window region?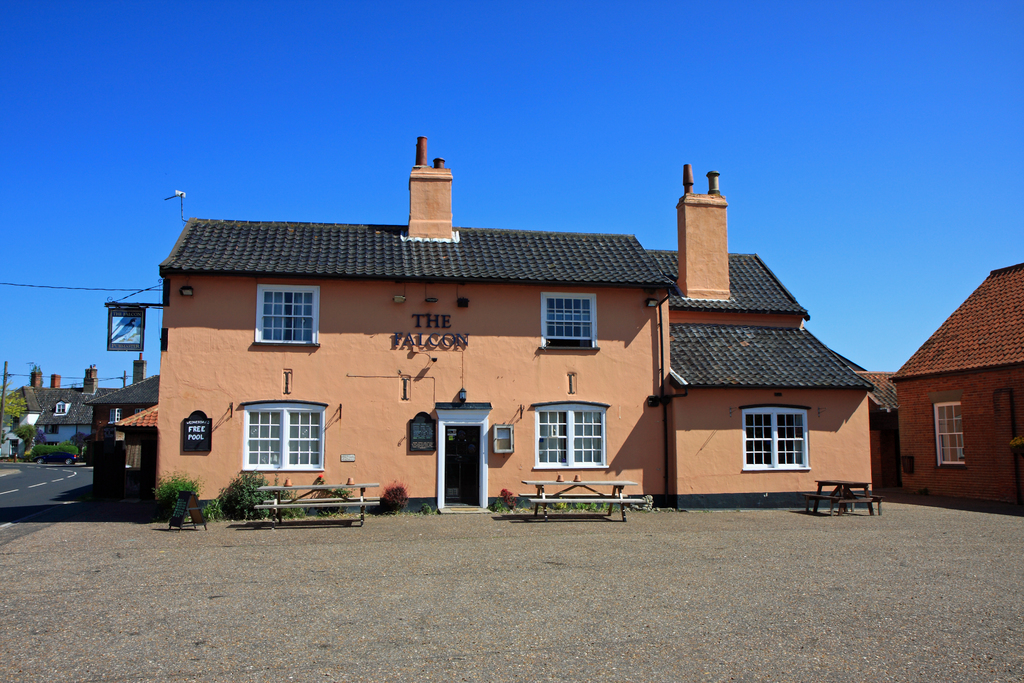
region(253, 283, 323, 352)
